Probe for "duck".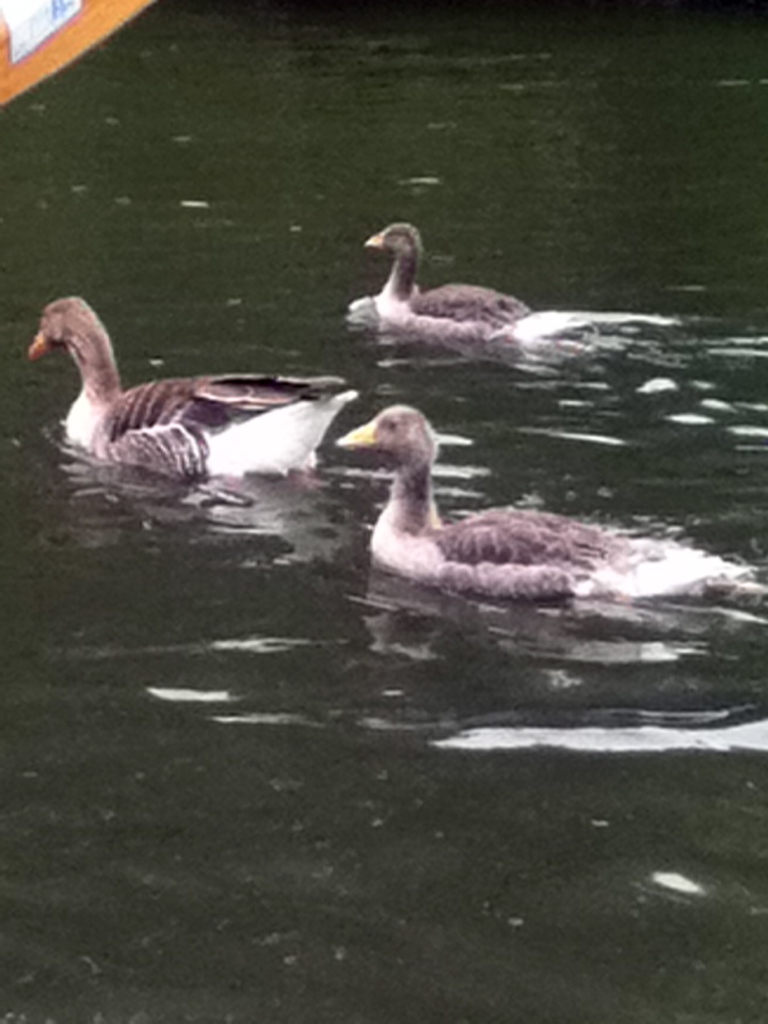
Probe result: x1=17 y1=297 x2=355 y2=538.
